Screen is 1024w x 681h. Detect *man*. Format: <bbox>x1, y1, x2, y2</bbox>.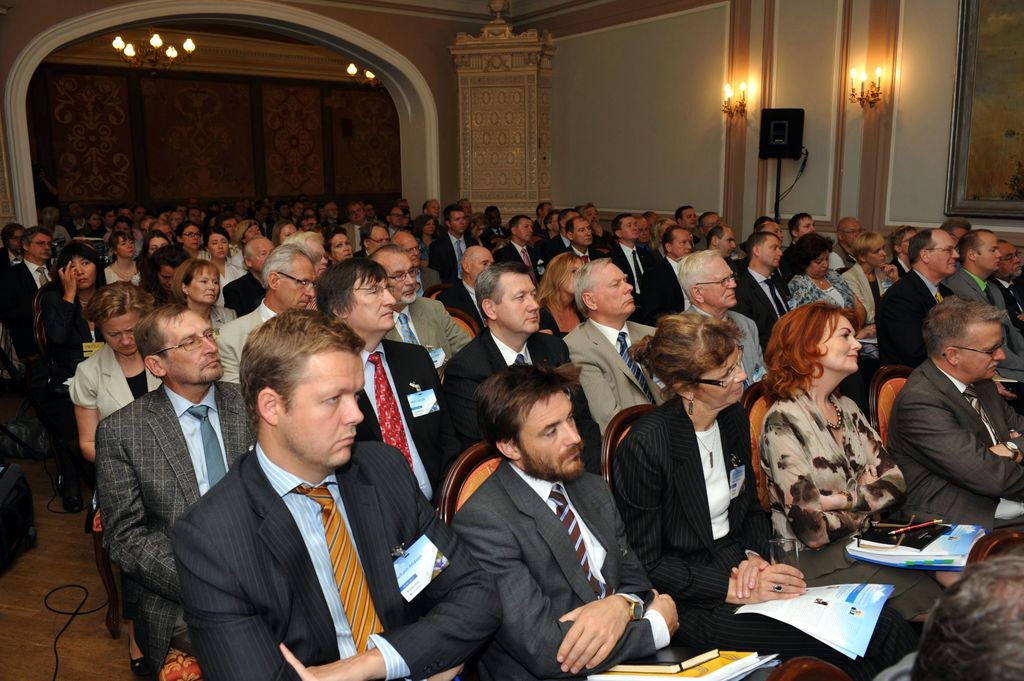
<bbox>387, 230, 441, 284</bbox>.
